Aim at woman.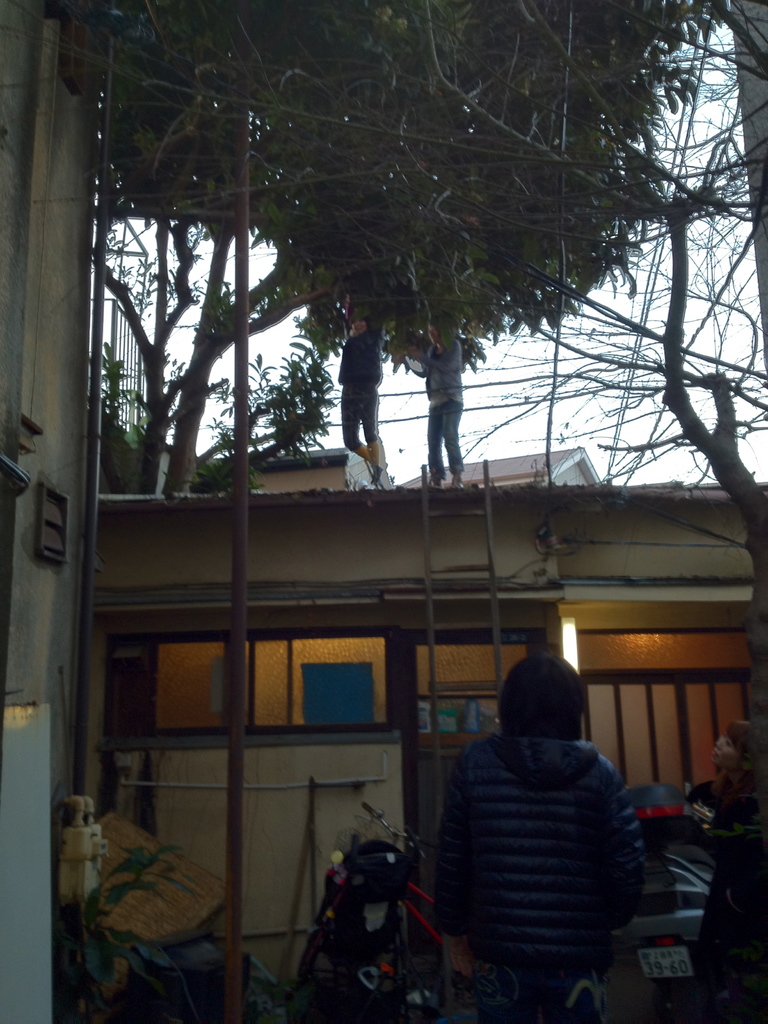
Aimed at pyautogui.locateOnScreen(684, 719, 767, 1023).
